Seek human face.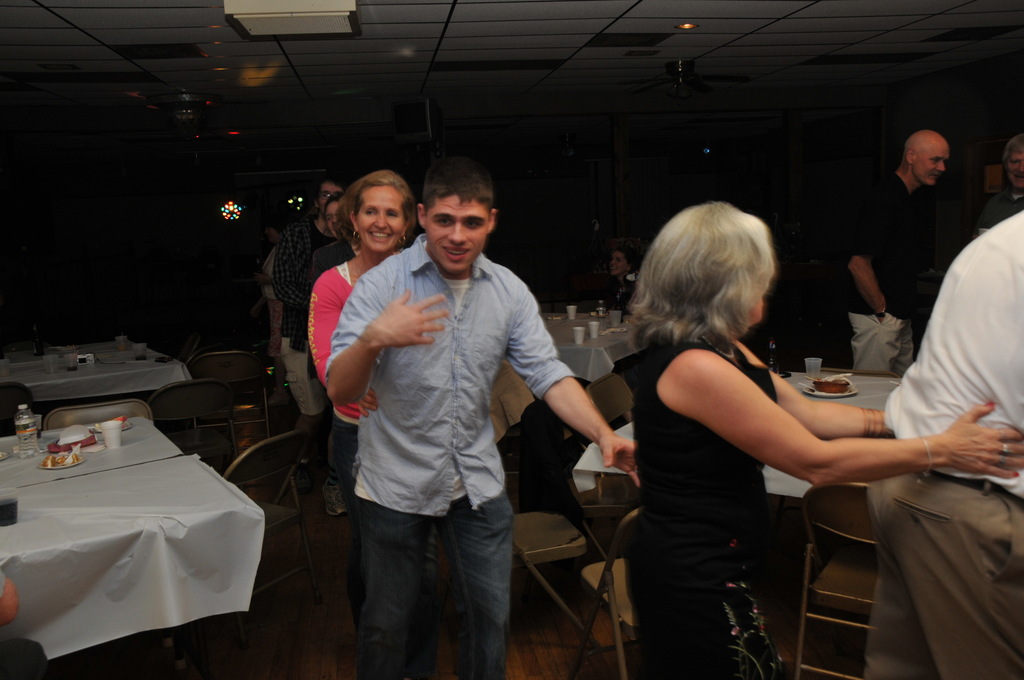
box(317, 182, 344, 207).
